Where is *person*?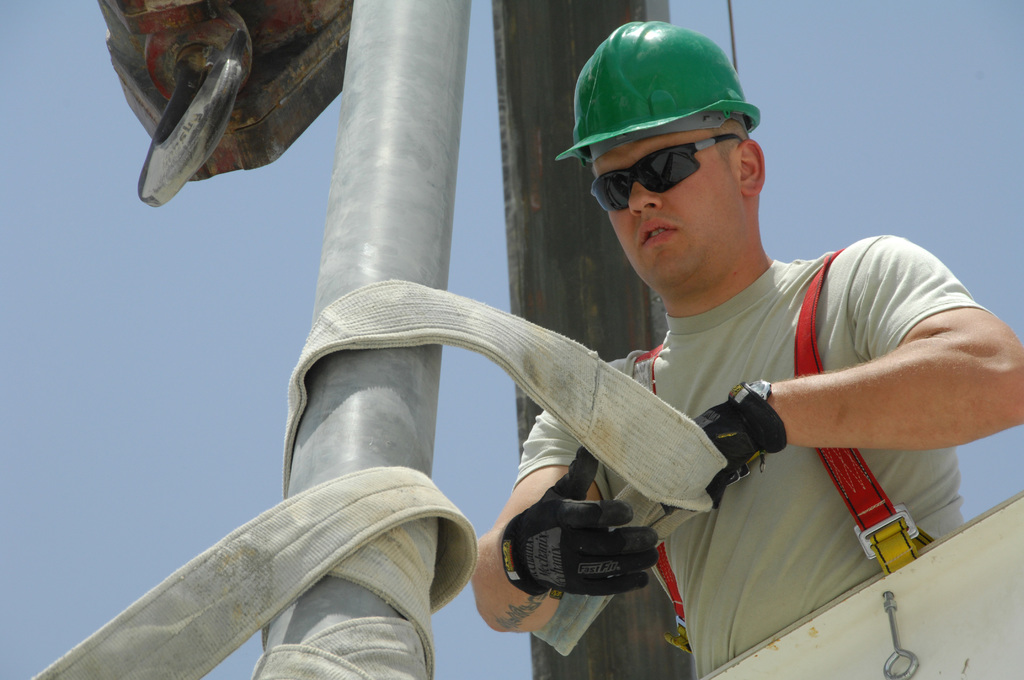
crop(471, 122, 1023, 679).
